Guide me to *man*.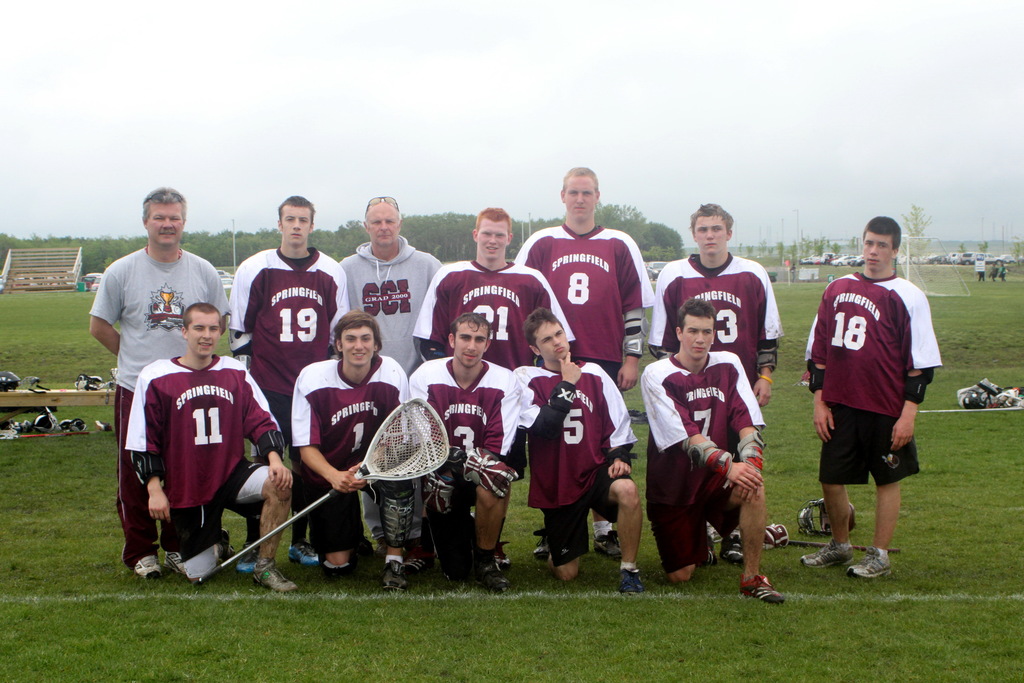
Guidance: rect(506, 304, 648, 586).
